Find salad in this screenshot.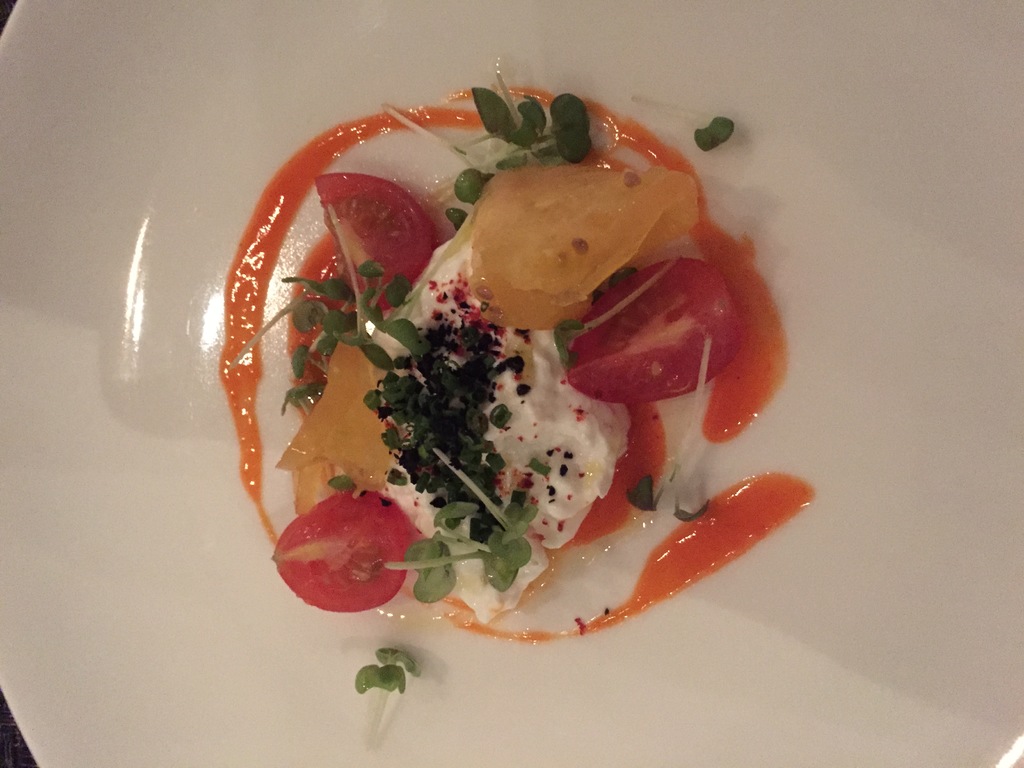
The bounding box for salad is crop(195, 45, 824, 755).
